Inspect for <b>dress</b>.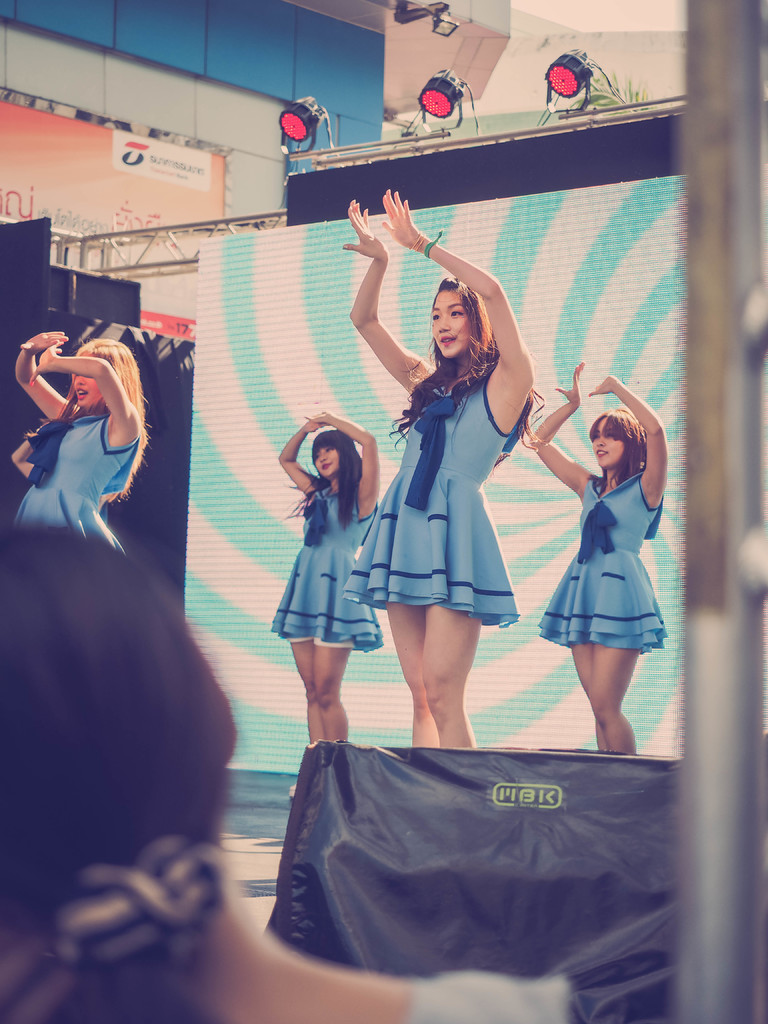
Inspection: rect(340, 371, 520, 628).
